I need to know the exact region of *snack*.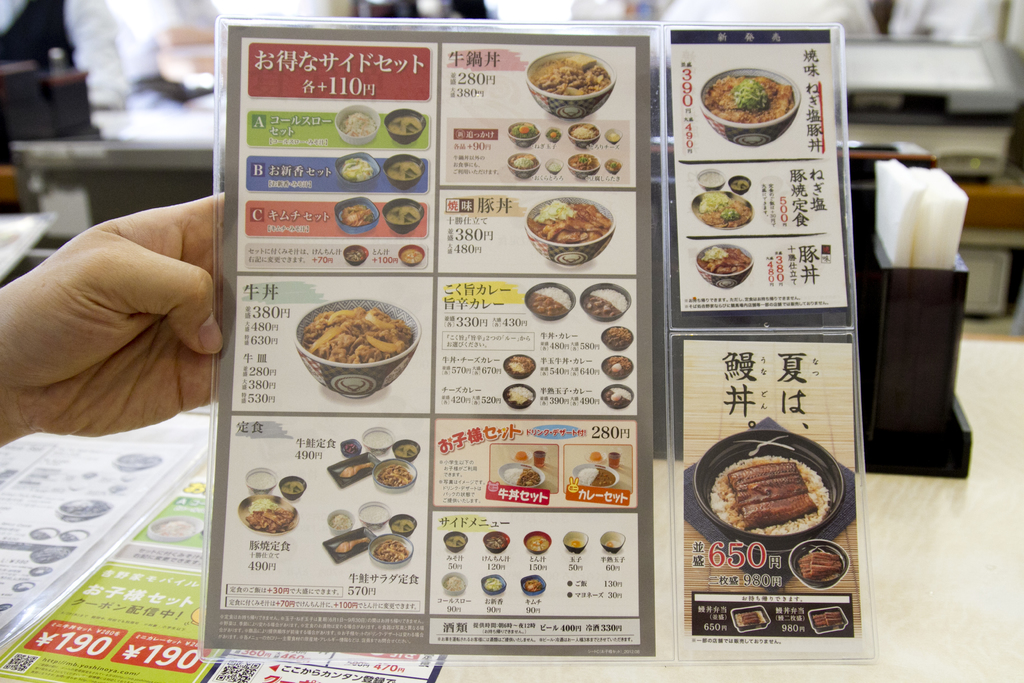
Region: [x1=538, y1=201, x2=607, y2=251].
